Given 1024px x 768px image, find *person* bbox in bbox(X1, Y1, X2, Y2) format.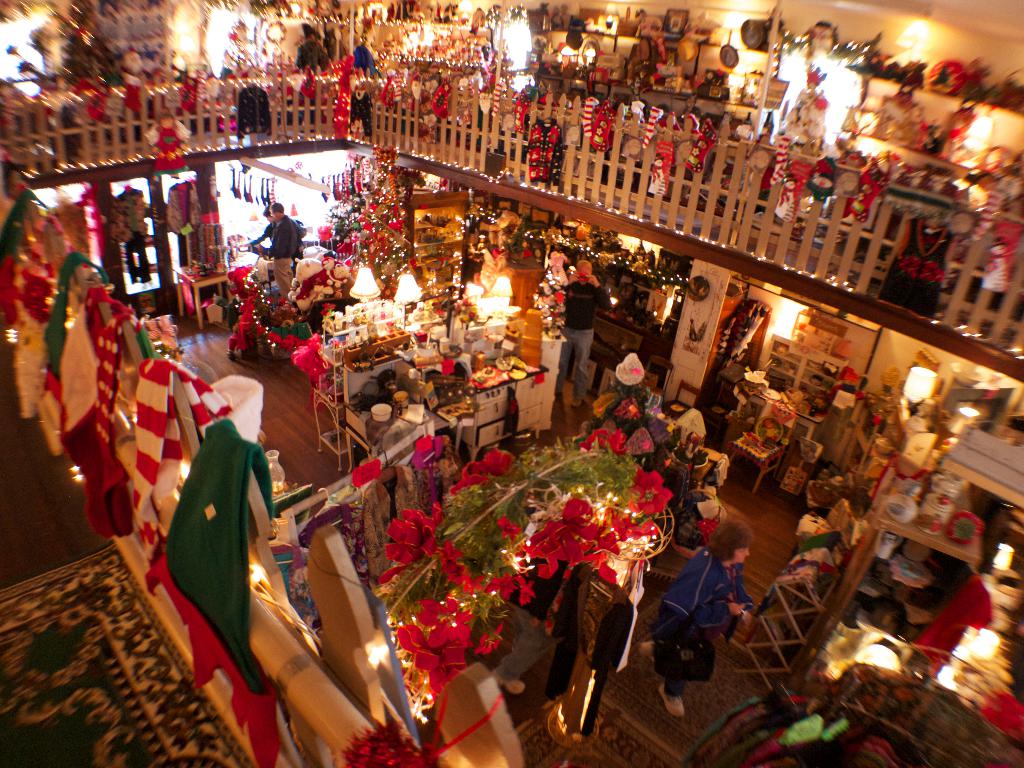
bbox(249, 201, 299, 300).
